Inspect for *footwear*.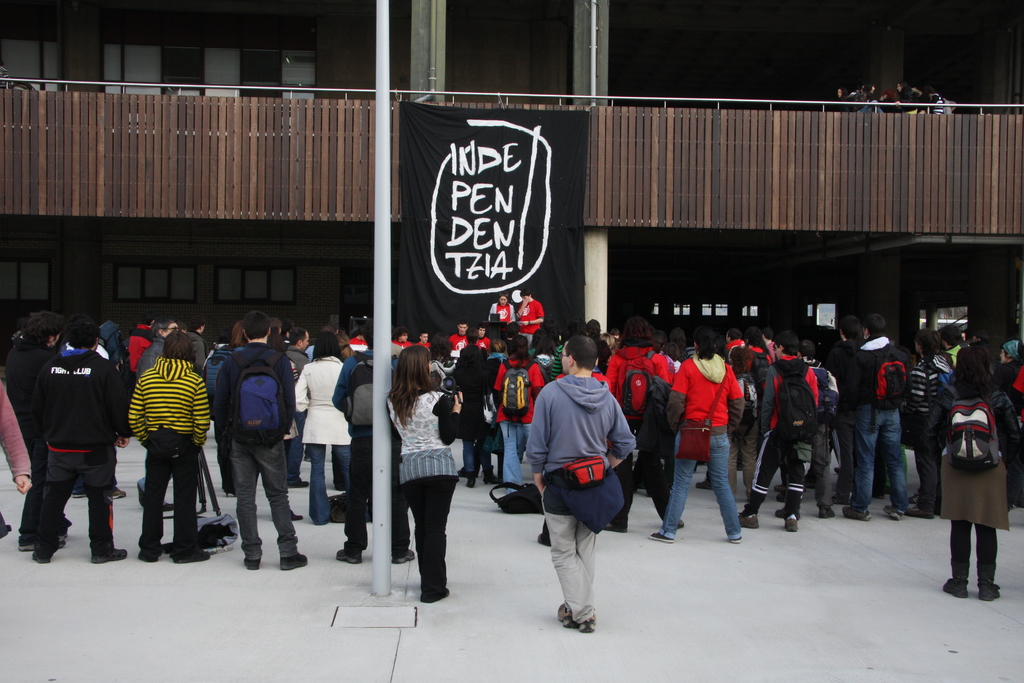
Inspection: 907, 504, 932, 516.
